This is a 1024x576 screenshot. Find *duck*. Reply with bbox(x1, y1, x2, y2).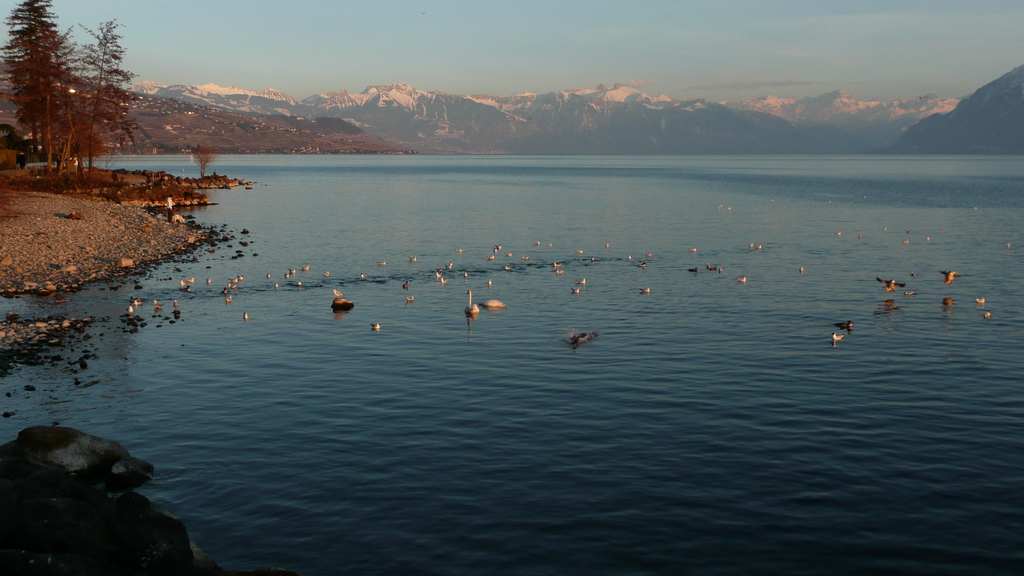
bbox(168, 296, 184, 325).
